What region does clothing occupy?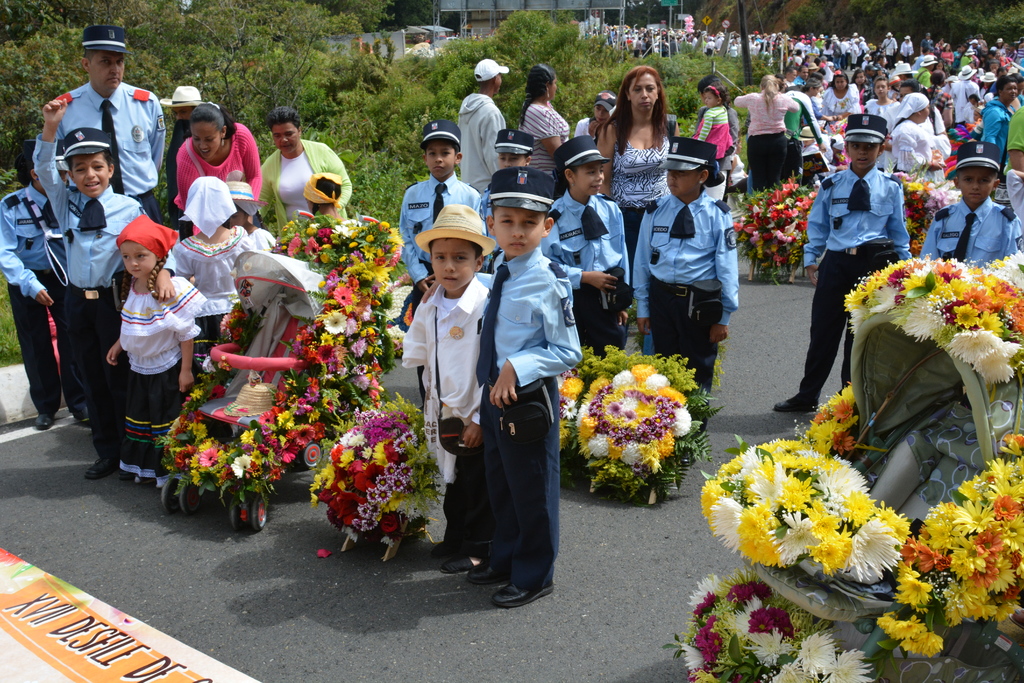
[x1=922, y1=83, x2=952, y2=117].
